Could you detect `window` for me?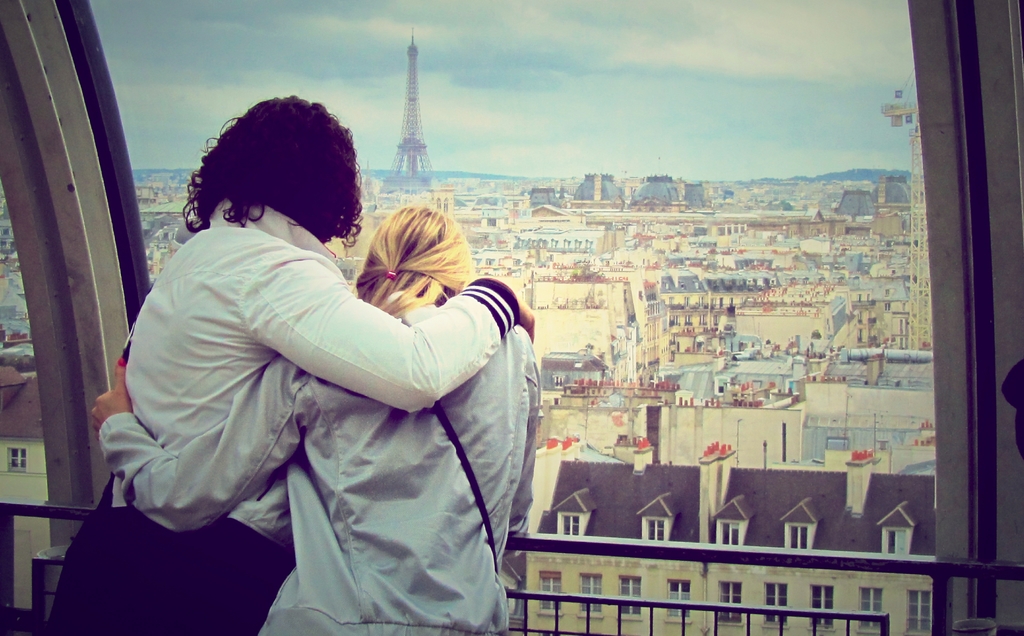
Detection result: <box>714,578,745,624</box>.
